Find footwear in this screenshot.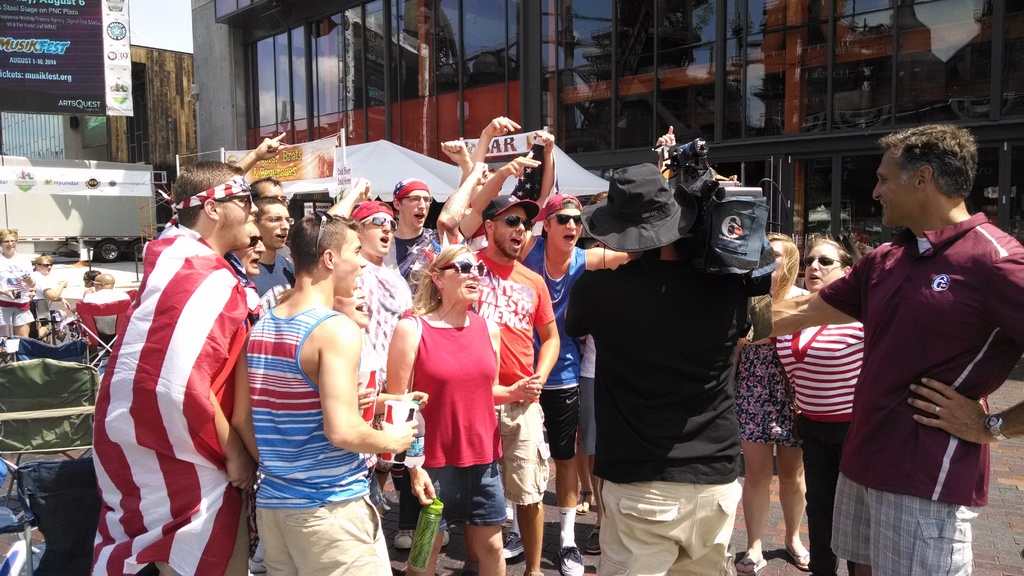
The bounding box for footwear is [x1=247, y1=556, x2=267, y2=573].
